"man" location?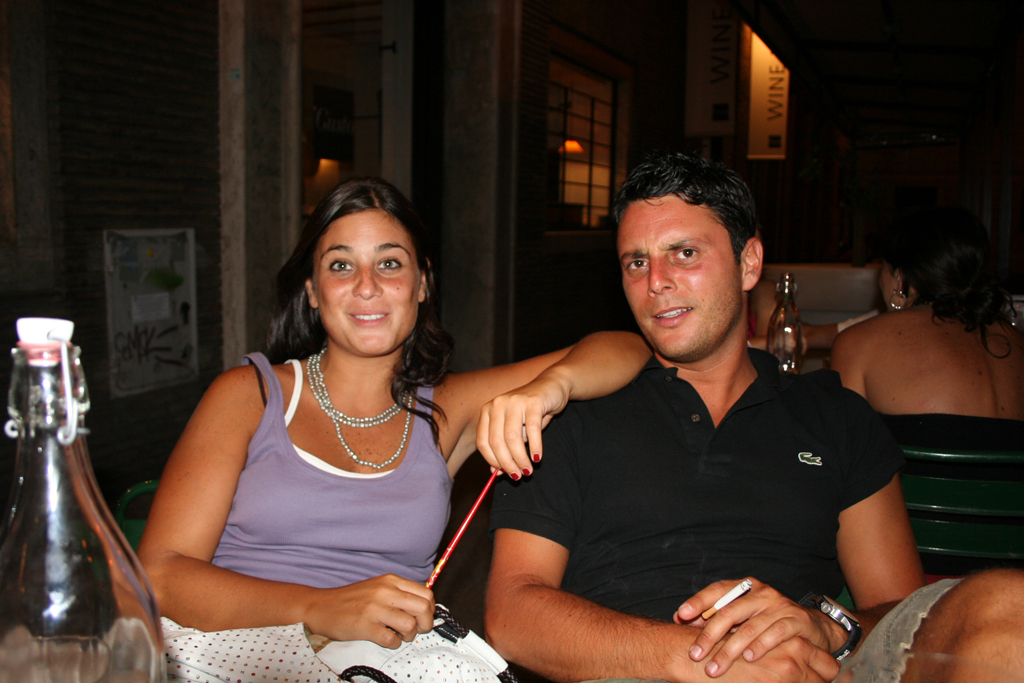
<bbox>436, 155, 924, 682</bbox>
